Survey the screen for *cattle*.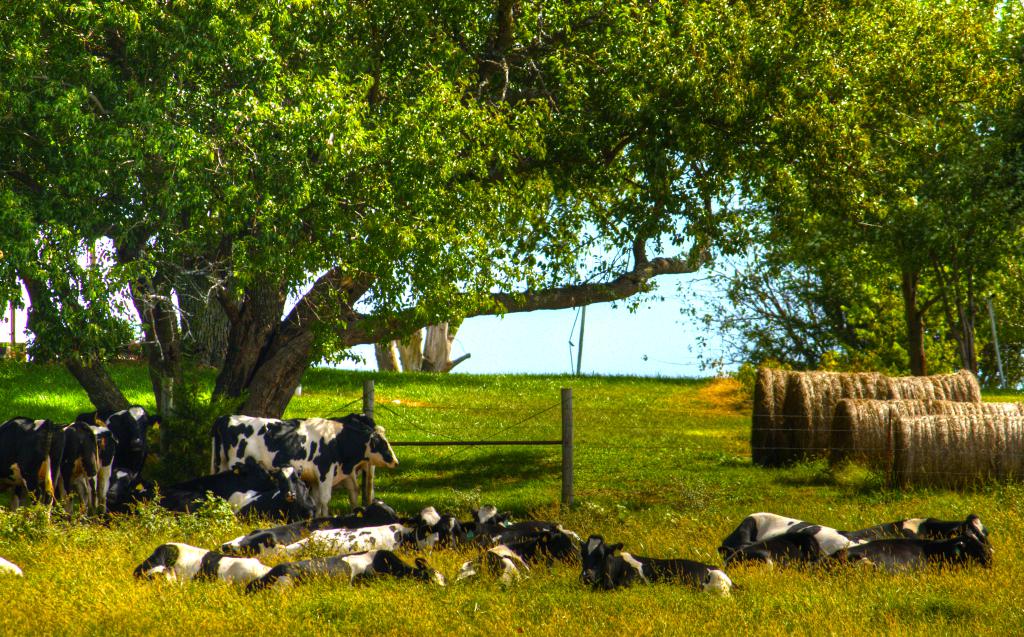
Survey found: (x1=102, y1=401, x2=162, y2=504).
